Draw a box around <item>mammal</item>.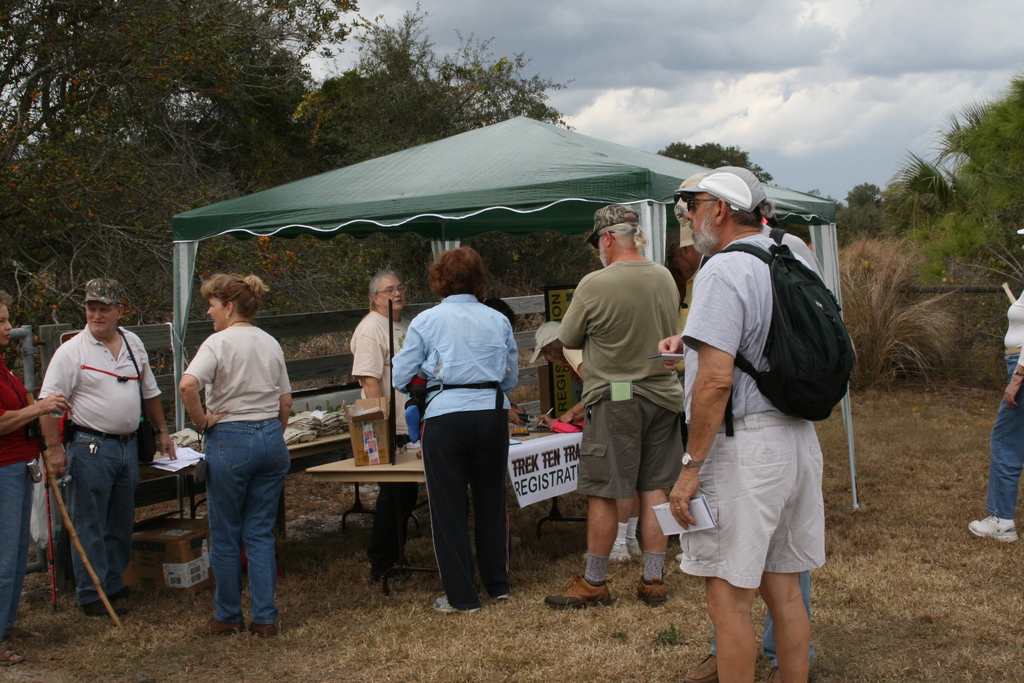
671/215/701/306.
